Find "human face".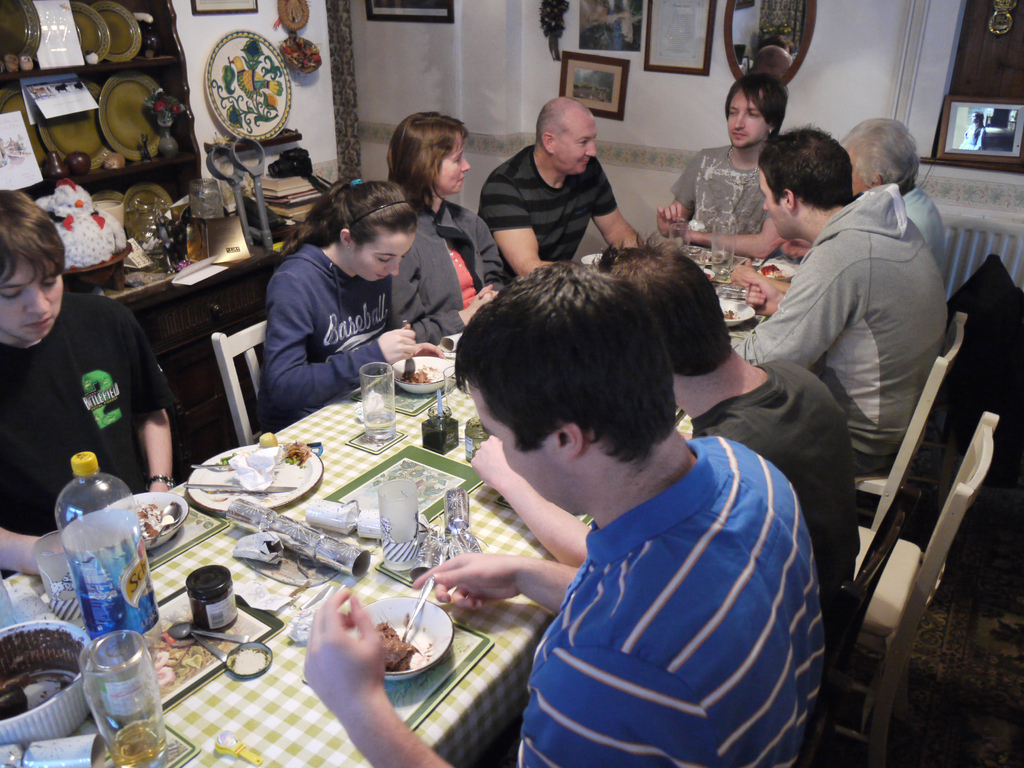
box(471, 390, 574, 519).
